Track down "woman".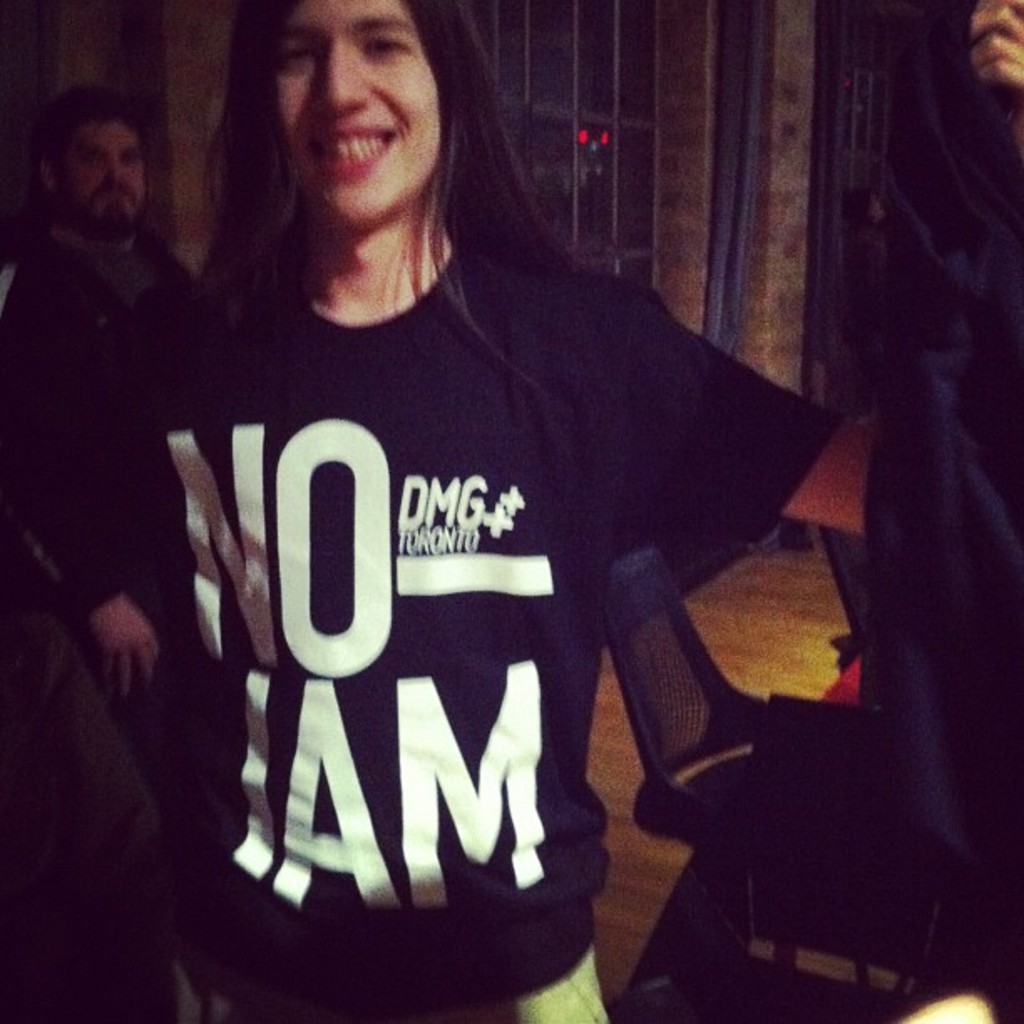
Tracked to <box>137,0,806,992</box>.
